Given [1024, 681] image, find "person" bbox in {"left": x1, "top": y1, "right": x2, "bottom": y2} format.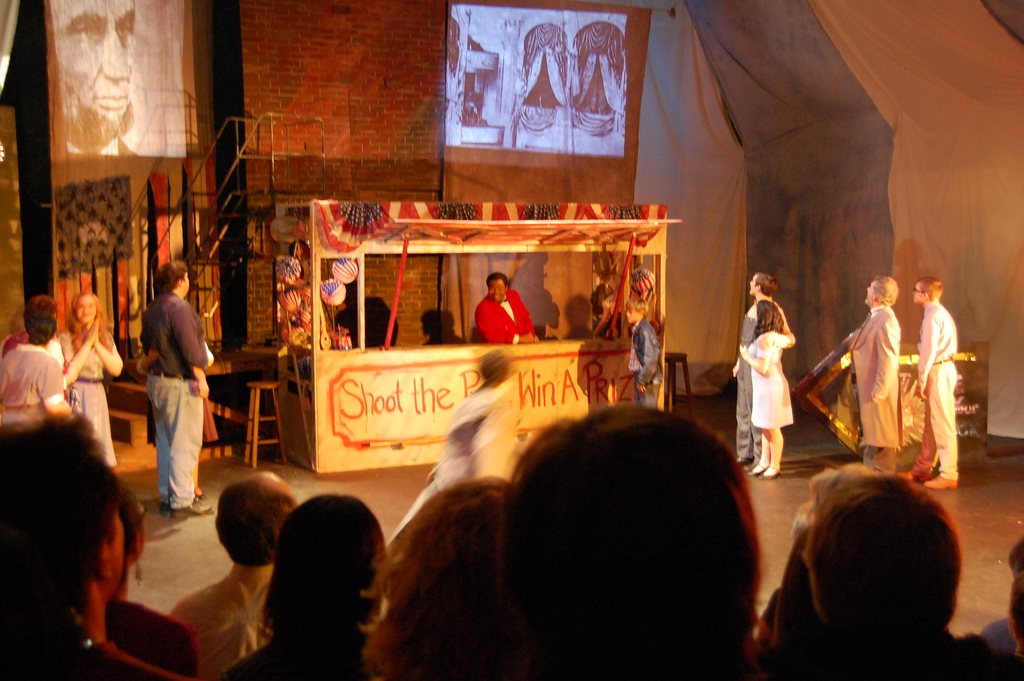
{"left": 0, "top": 313, "right": 67, "bottom": 430}.
